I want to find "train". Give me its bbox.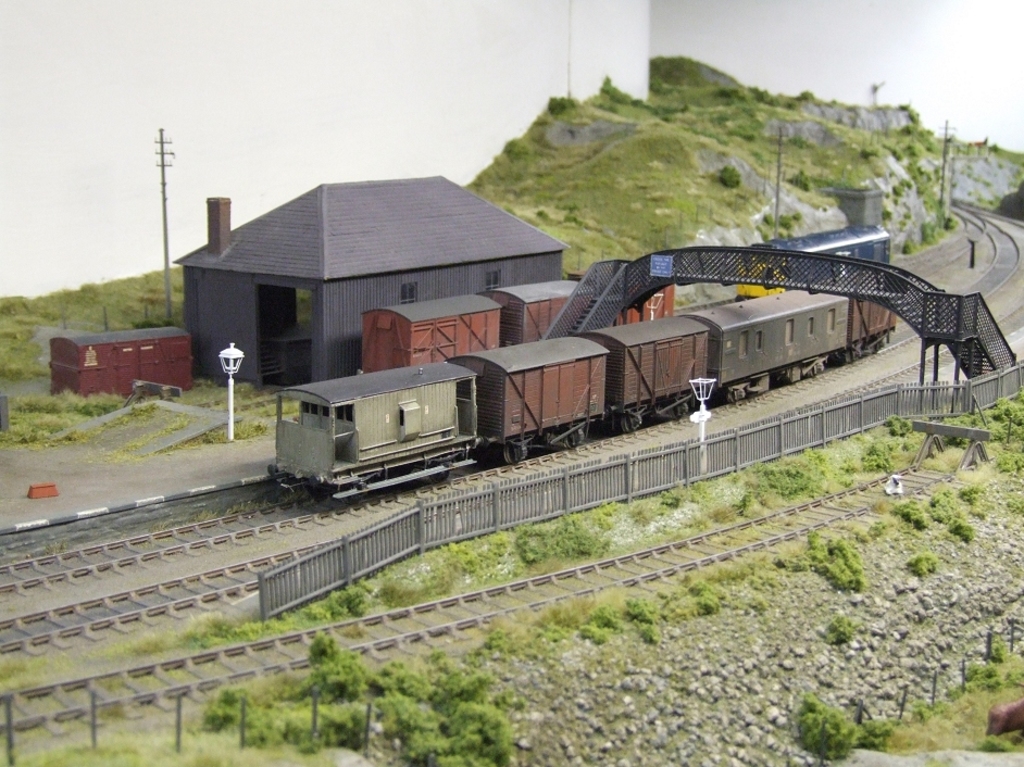
[264, 279, 897, 506].
